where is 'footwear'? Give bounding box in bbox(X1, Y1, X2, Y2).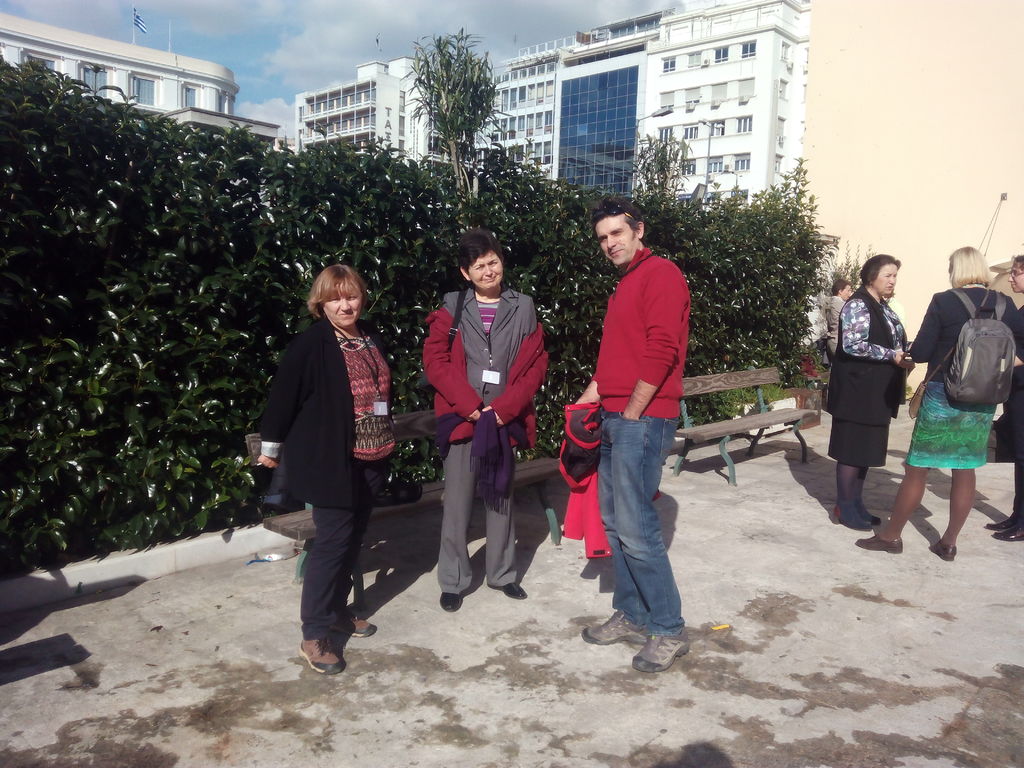
bbox(441, 590, 463, 618).
